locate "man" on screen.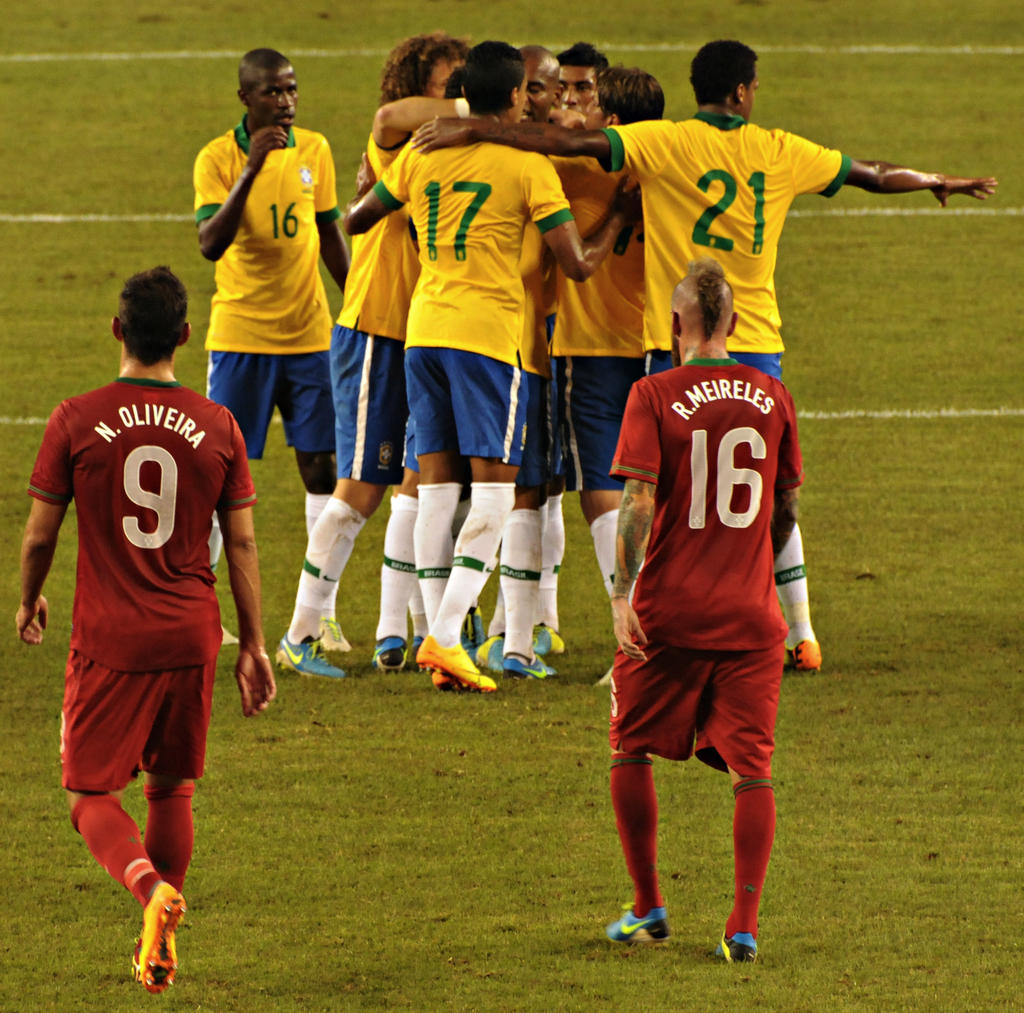
On screen at bbox=(340, 38, 646, 689).
